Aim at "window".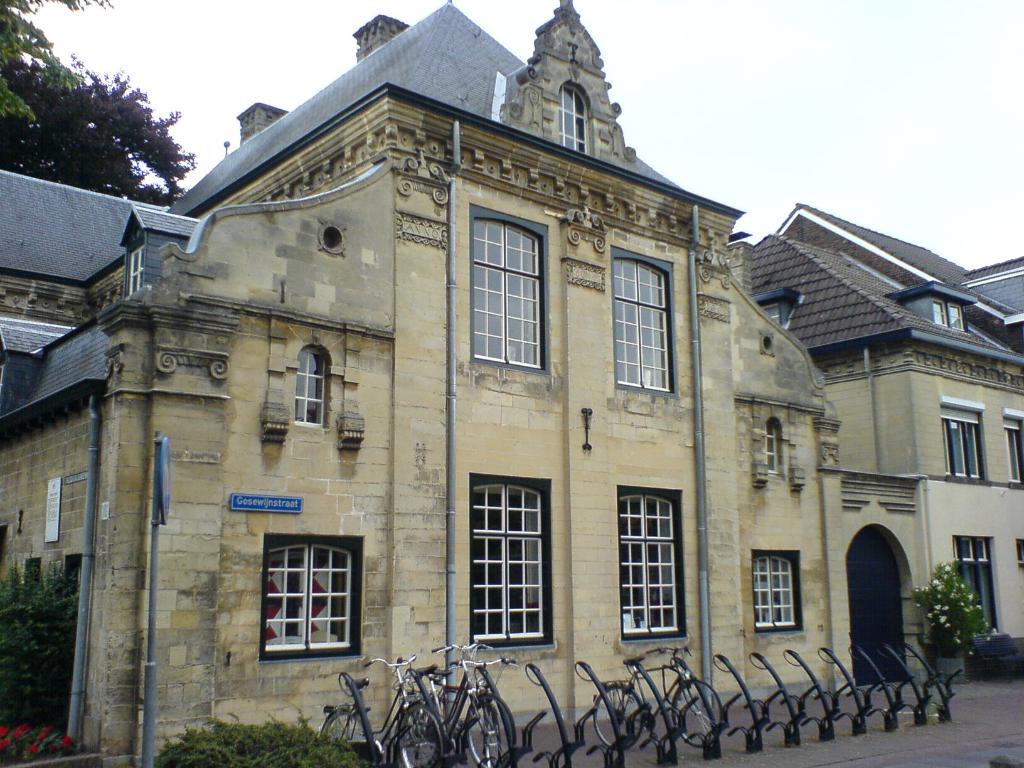
Aimed at Rect(489, 71, 508, 124).
